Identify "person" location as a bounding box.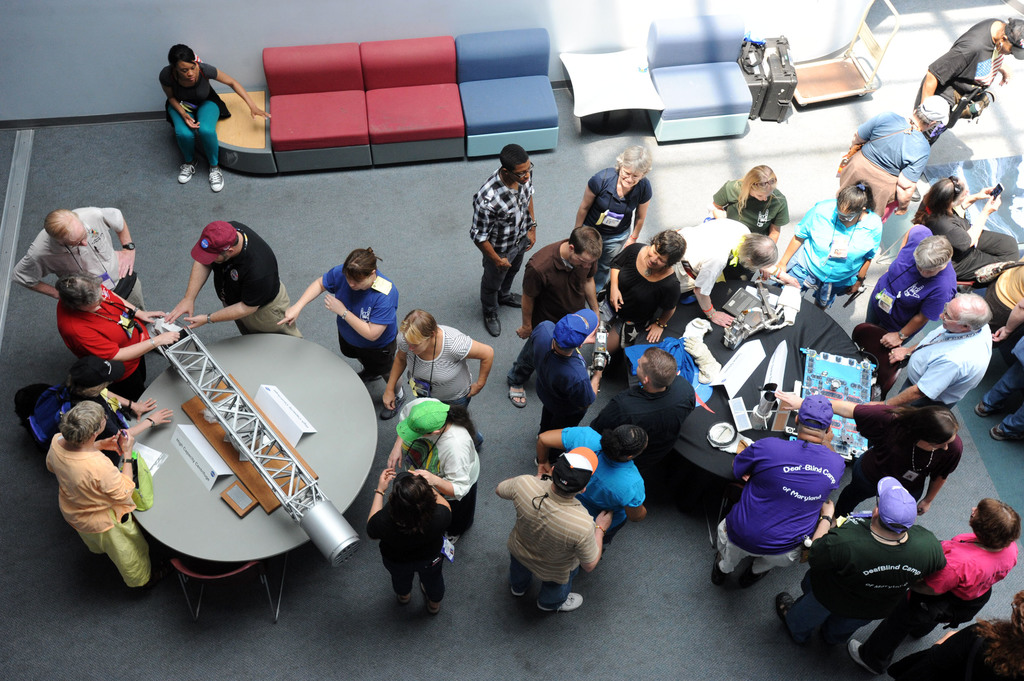
detection(592, 348, 698, 493).
